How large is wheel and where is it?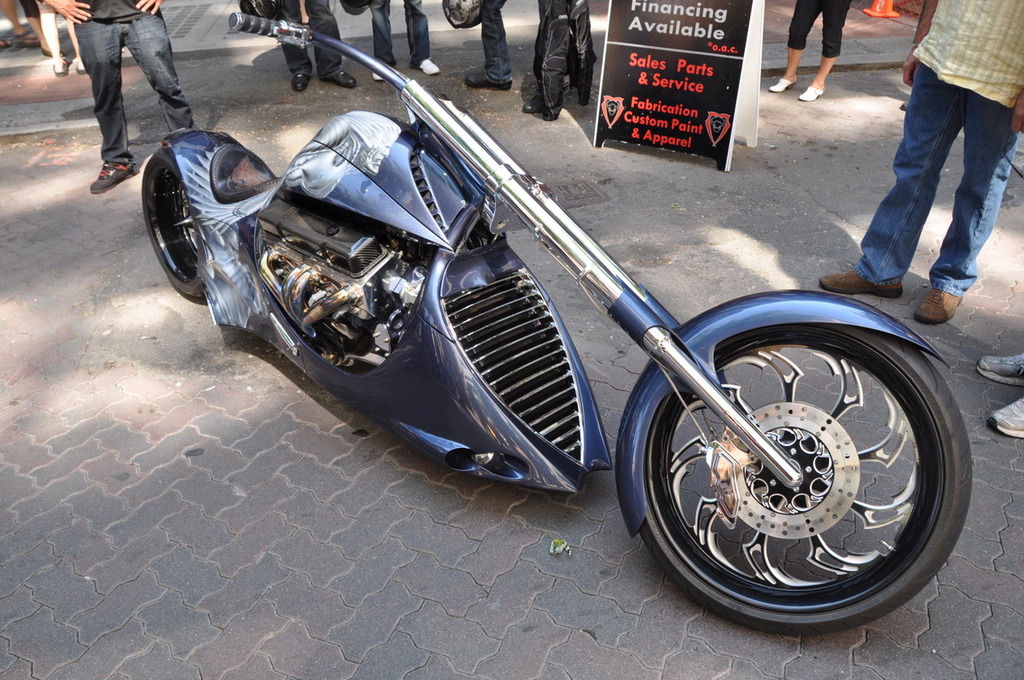
Bounding box: box=[138, 142, 206, 303].
